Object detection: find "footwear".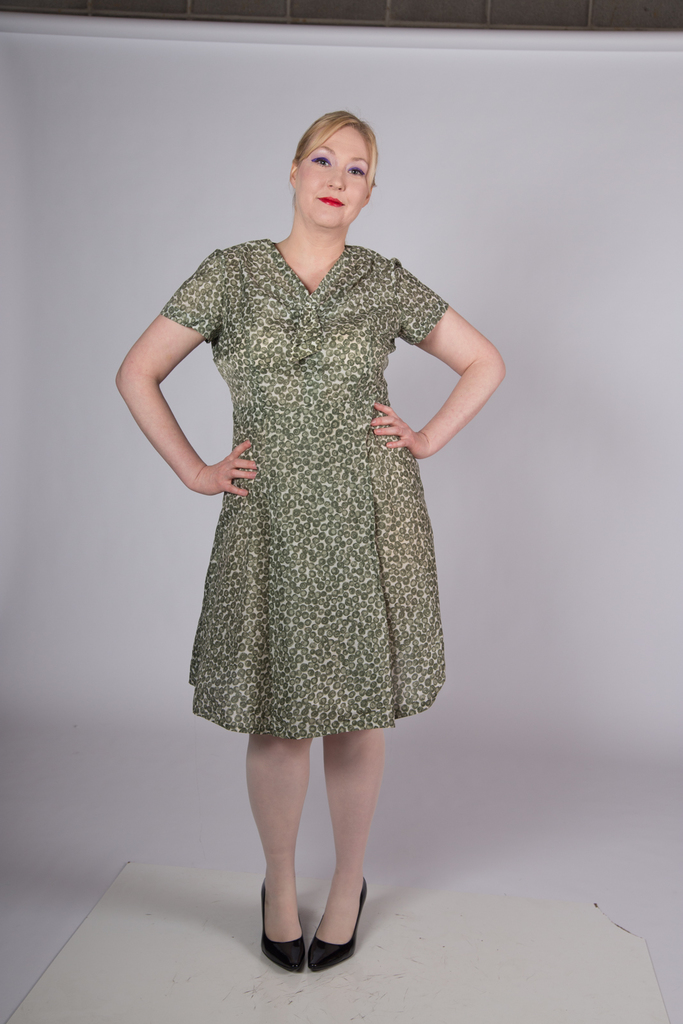
255:883:310:975.
